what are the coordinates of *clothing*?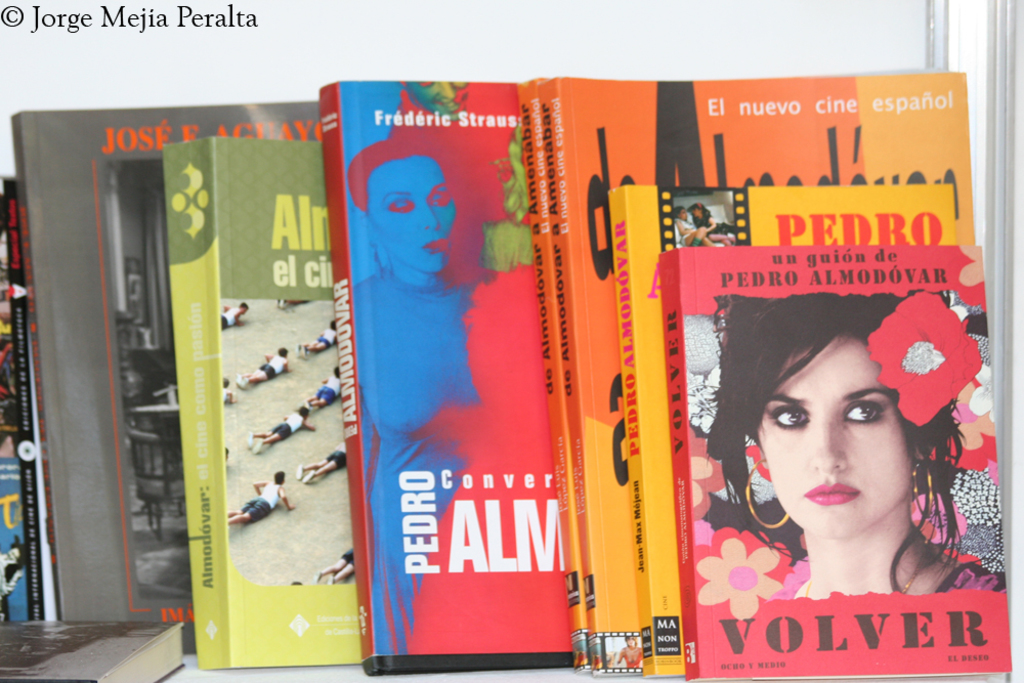
[x1=327, y1=438, x2=346, y2=468].
